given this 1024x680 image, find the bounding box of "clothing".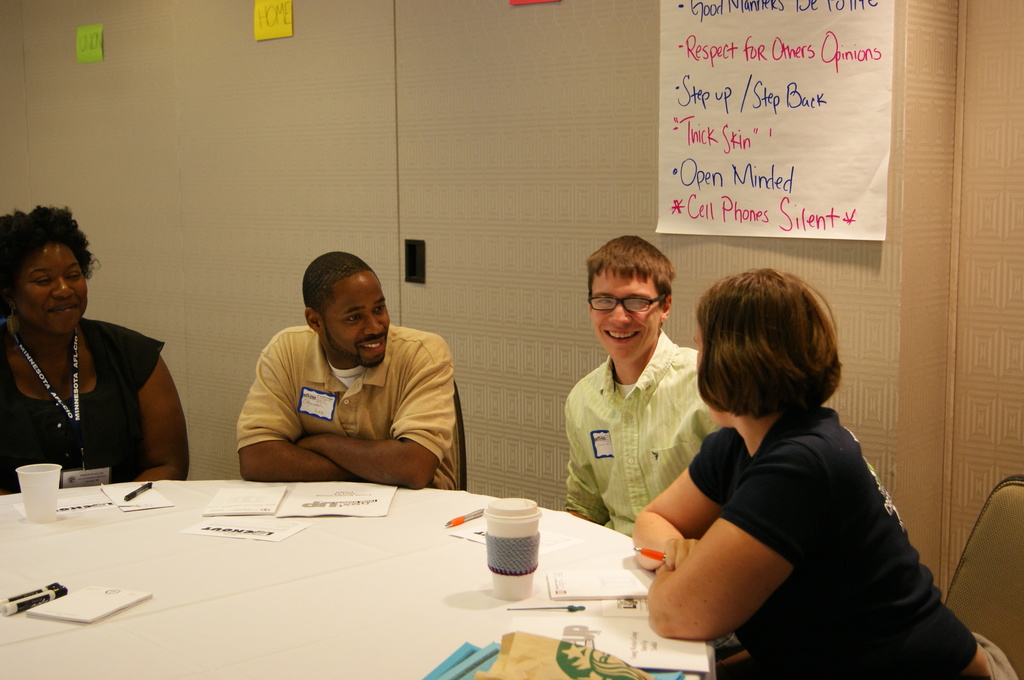
686 405 1023 679.
